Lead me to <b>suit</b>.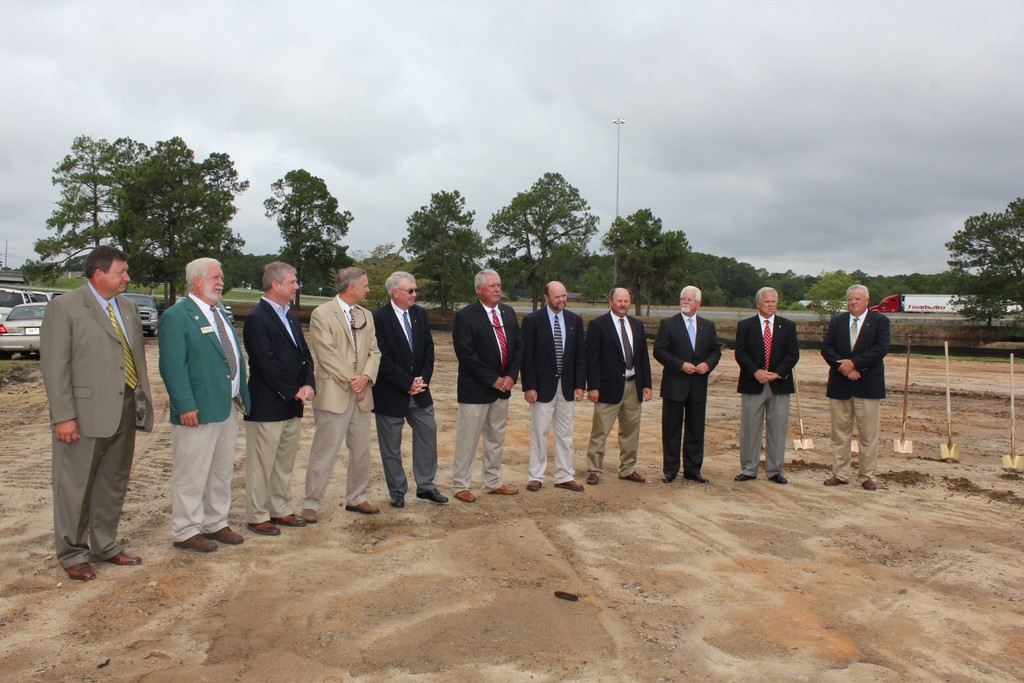
Lead to locate(241, 291, 319, 522).
